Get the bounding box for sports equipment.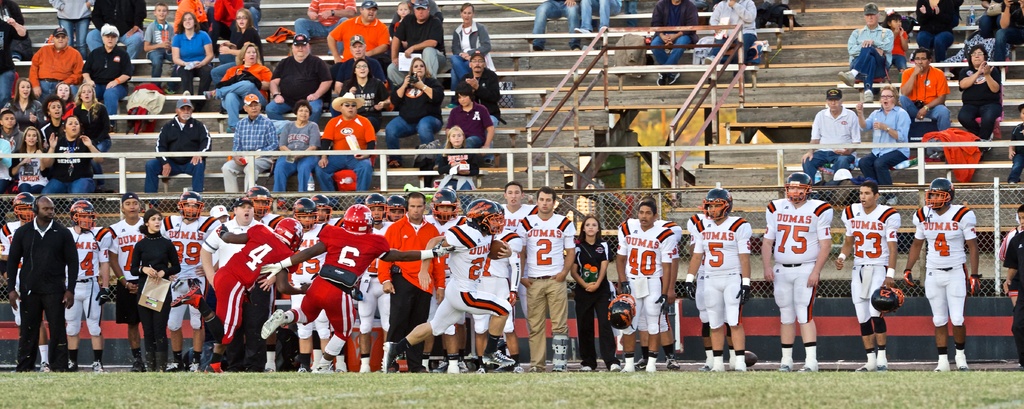
<box>465,198,508,237</box>.
